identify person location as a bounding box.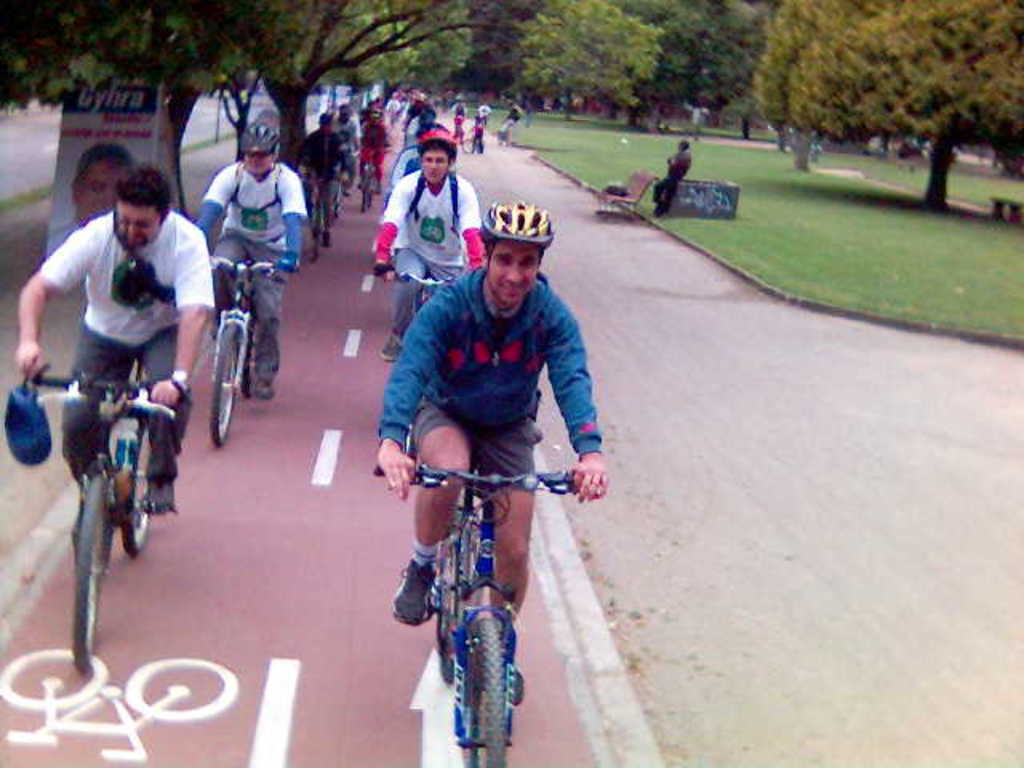
186, 123, 309, 400.
